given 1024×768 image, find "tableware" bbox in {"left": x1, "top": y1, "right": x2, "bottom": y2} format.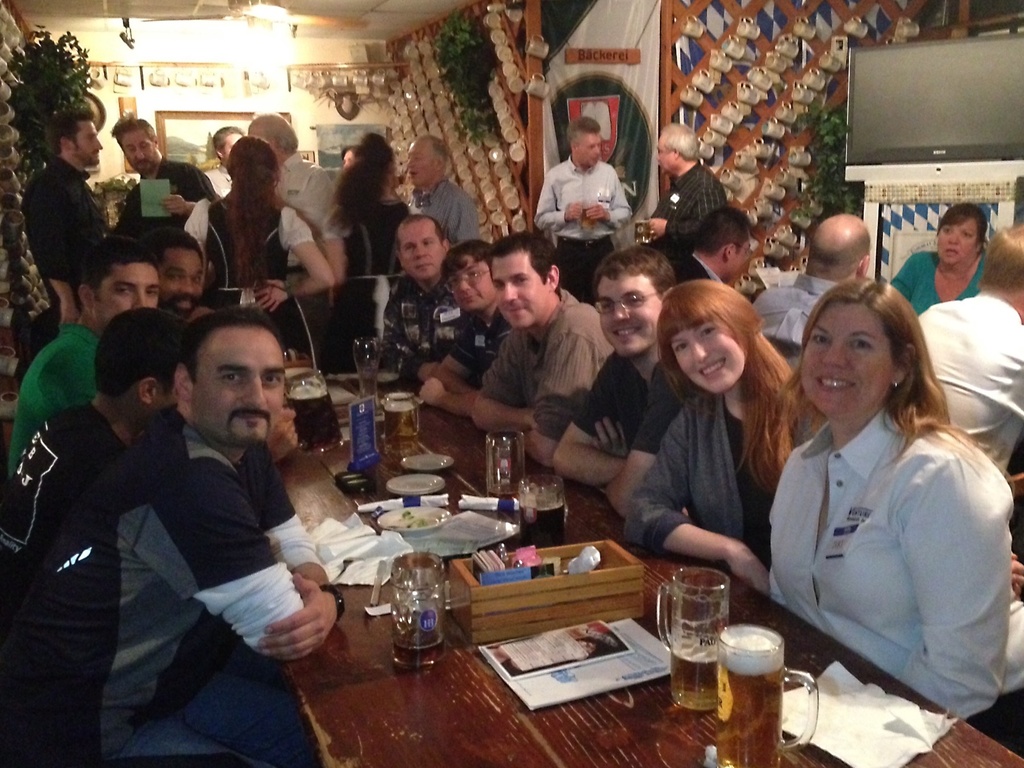
{"left": 394, "top": 547, "right": 447, "bottom": 669}.
